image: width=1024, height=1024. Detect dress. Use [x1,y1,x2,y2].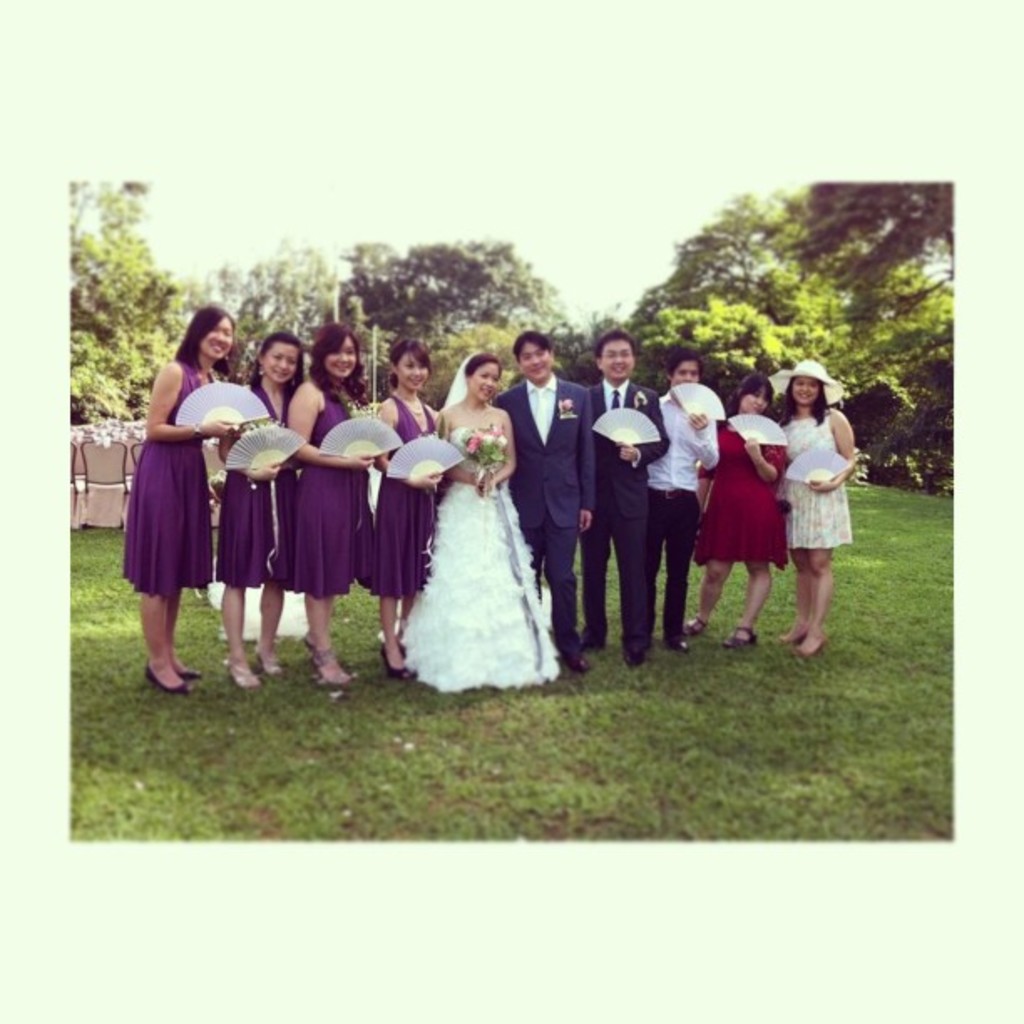
[286,390,376,602].
